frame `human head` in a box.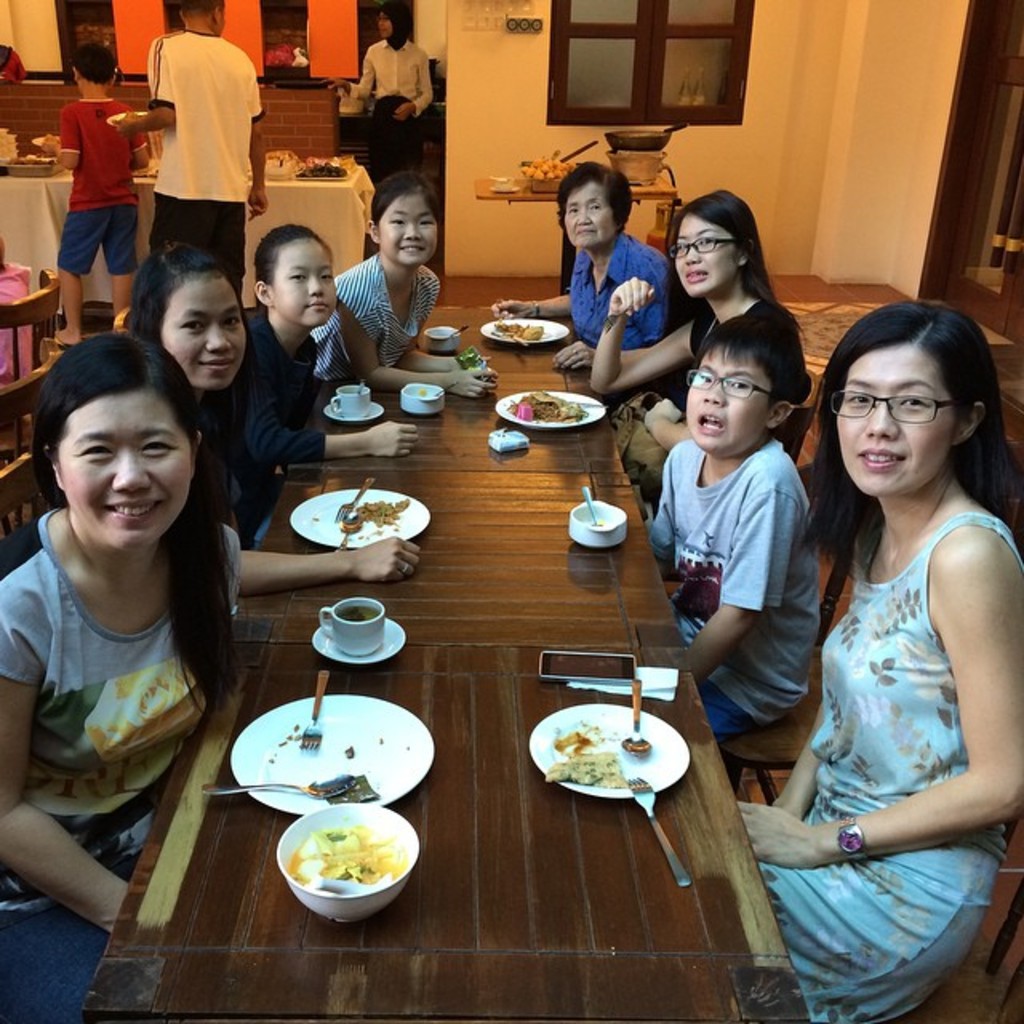
bbox=(683, 312, 798, 451).
